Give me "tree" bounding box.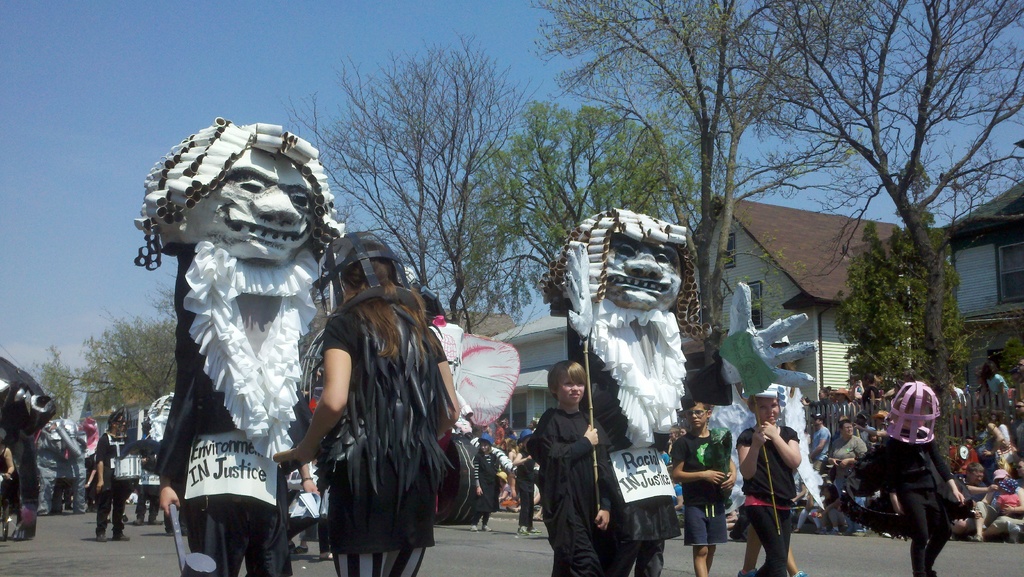
select_region(461, 94, 705, 323).
